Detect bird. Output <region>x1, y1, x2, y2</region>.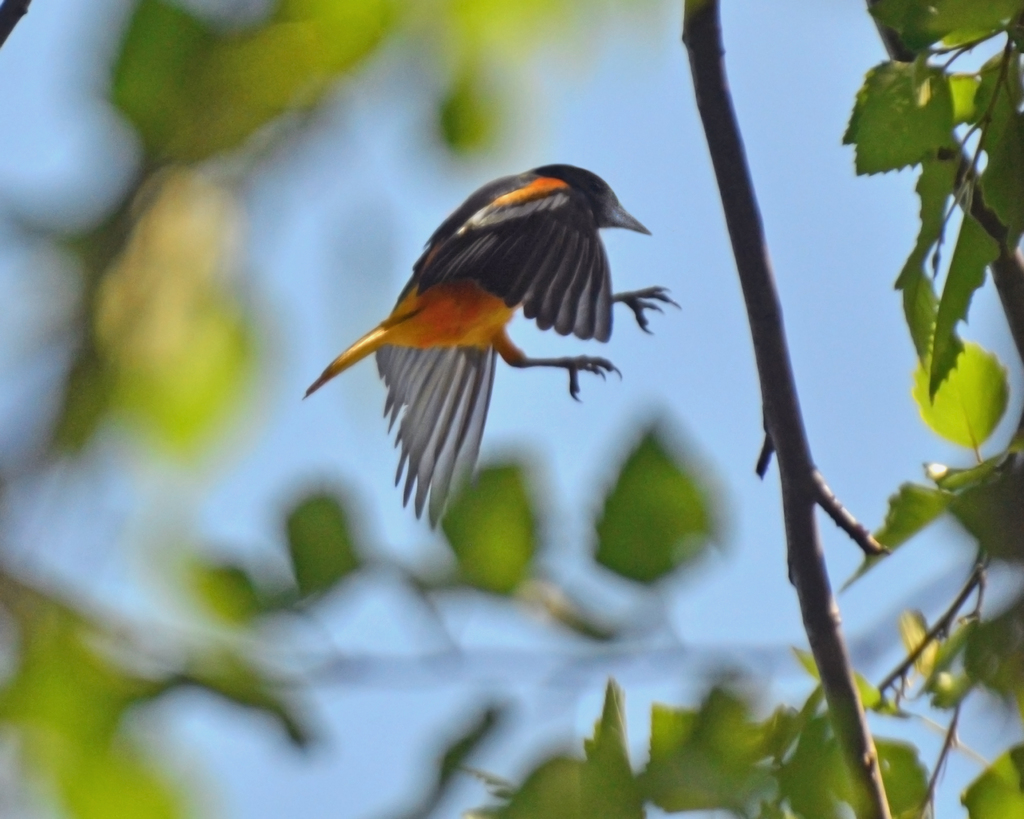
<region>312, 173, 659, 497</region>.
